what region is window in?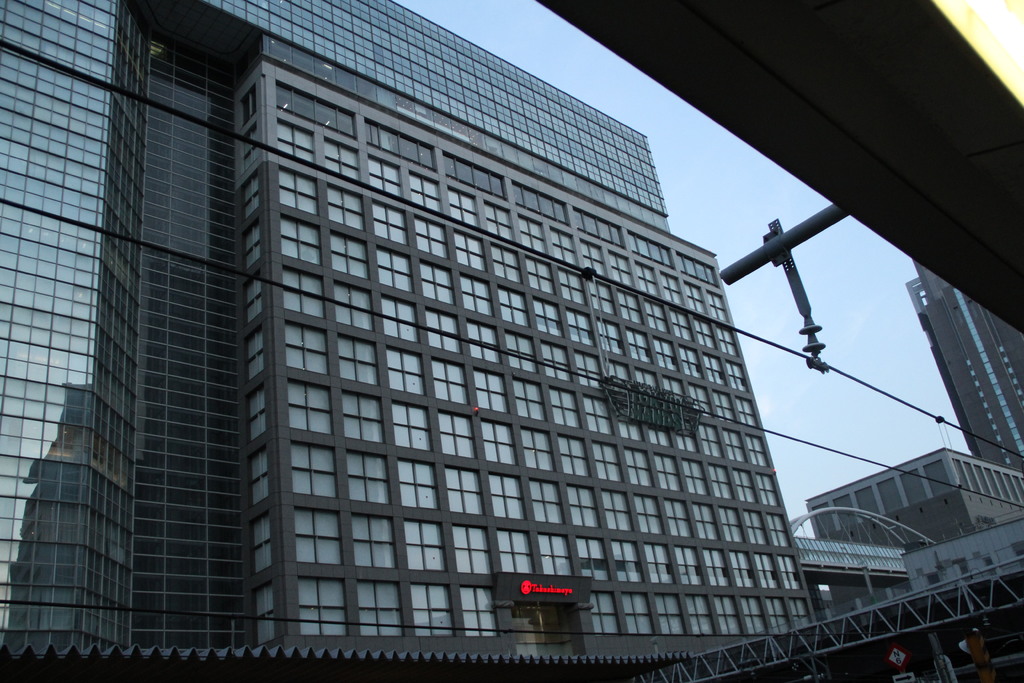
518/211/544/259.
